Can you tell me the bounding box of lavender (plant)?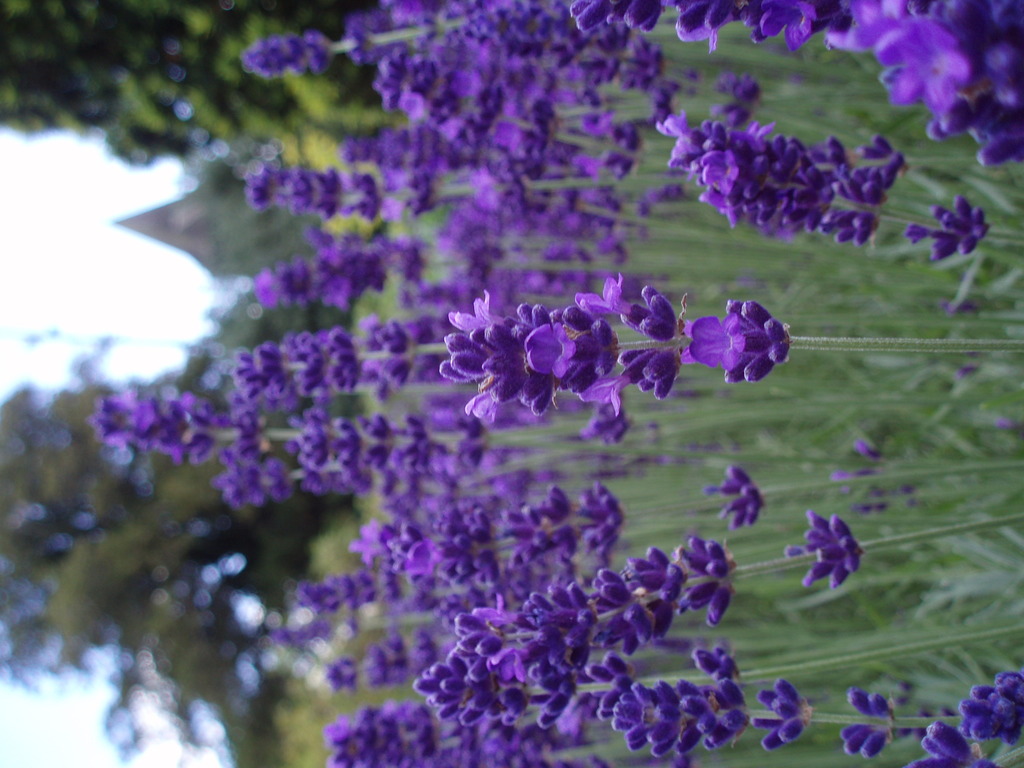
[221, 317, 520, 403].
